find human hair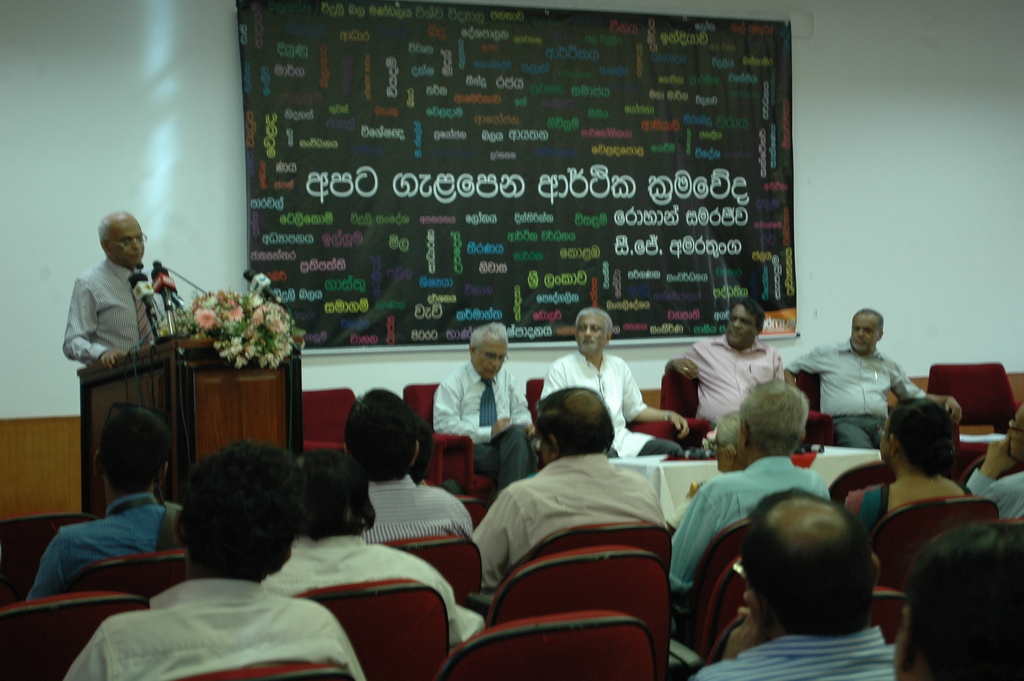
detection(94, 403, 178, 499)
